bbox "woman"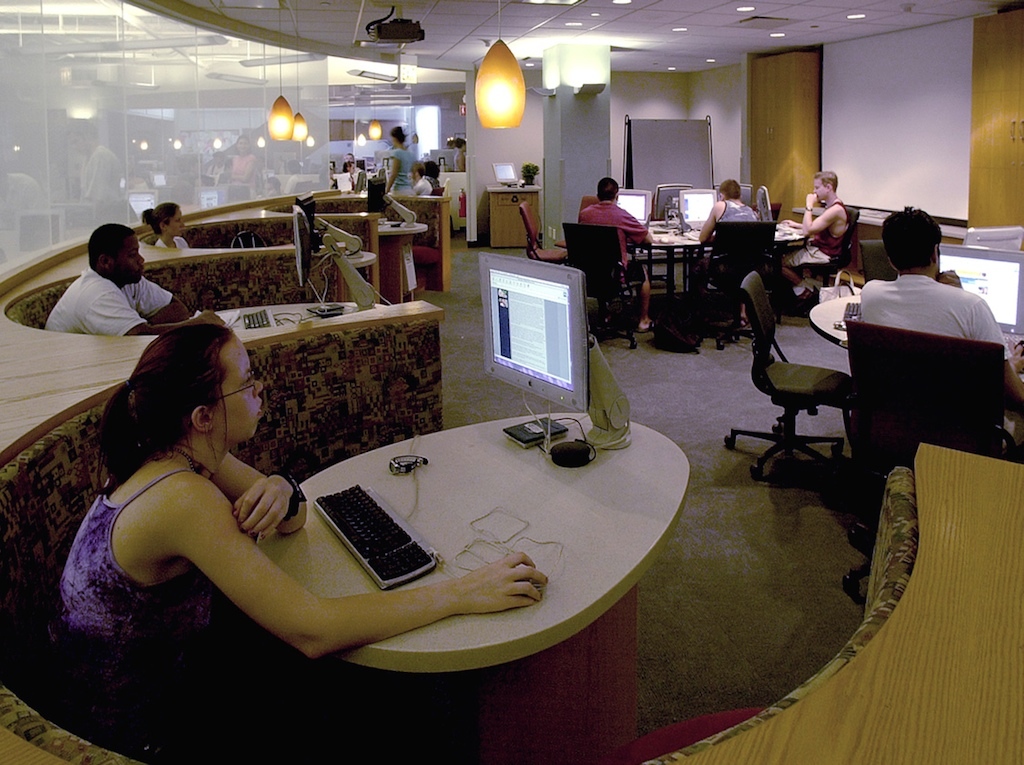
rect(343, 161, 356, 191)
